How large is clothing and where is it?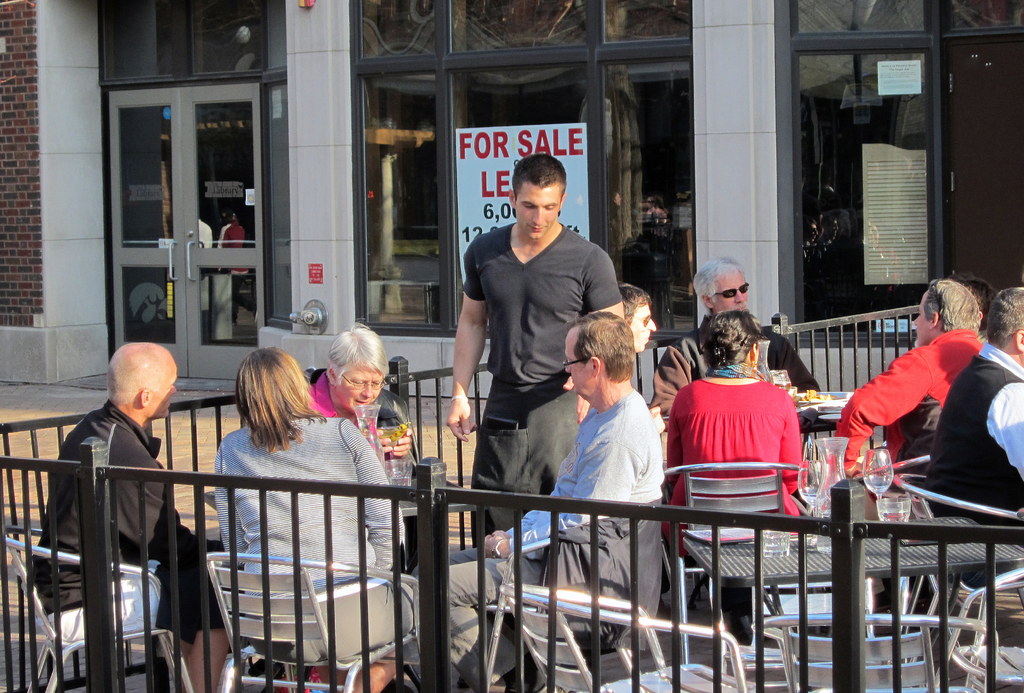
Bounding box: [x1=826, y1=330, x2=986, y2=617].
